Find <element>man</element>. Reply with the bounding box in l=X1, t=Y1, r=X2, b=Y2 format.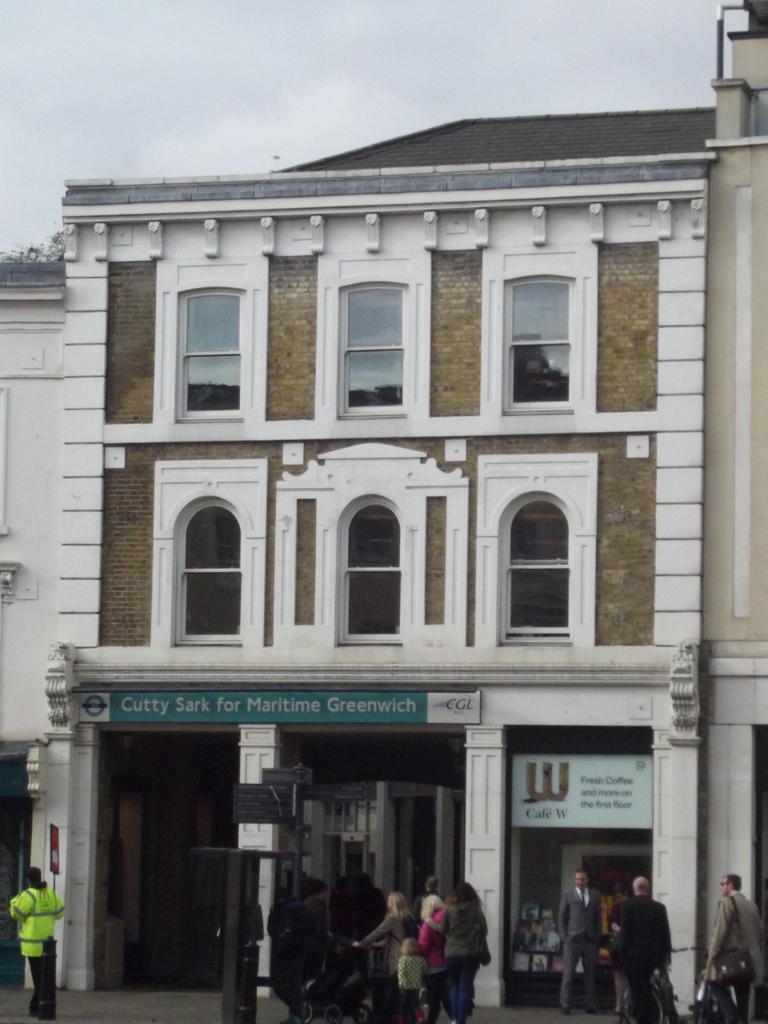
l=553, t=867, r=607, b=1018.
